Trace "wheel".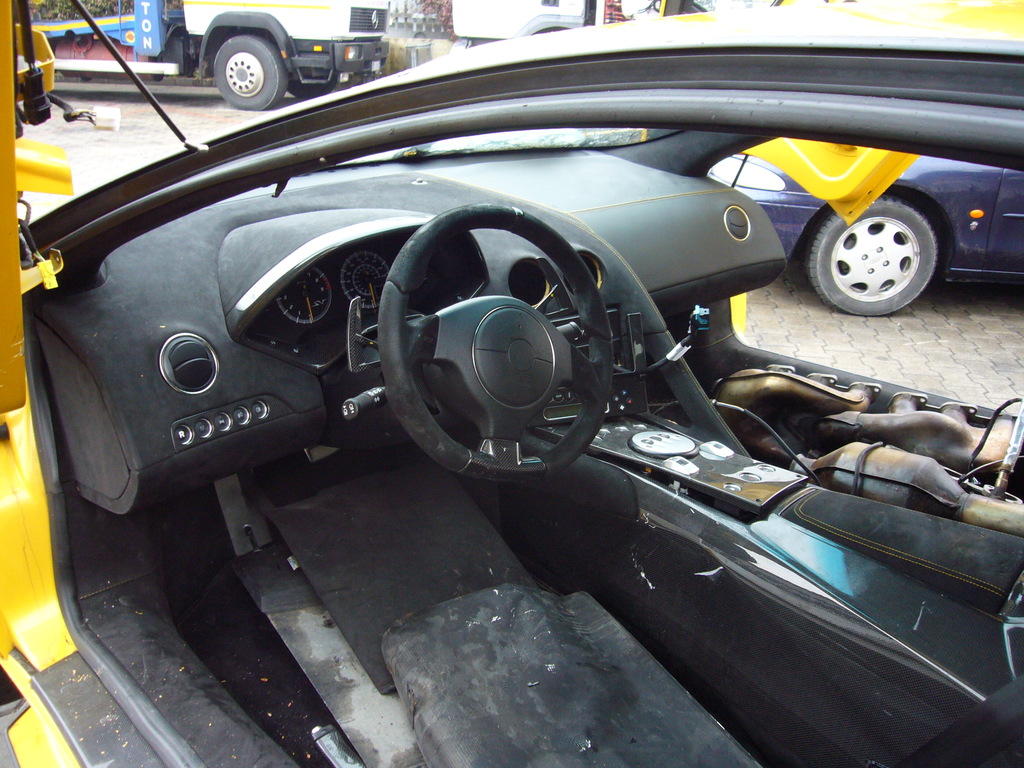
Traced to bbox=(212, 33, 289, 111).
